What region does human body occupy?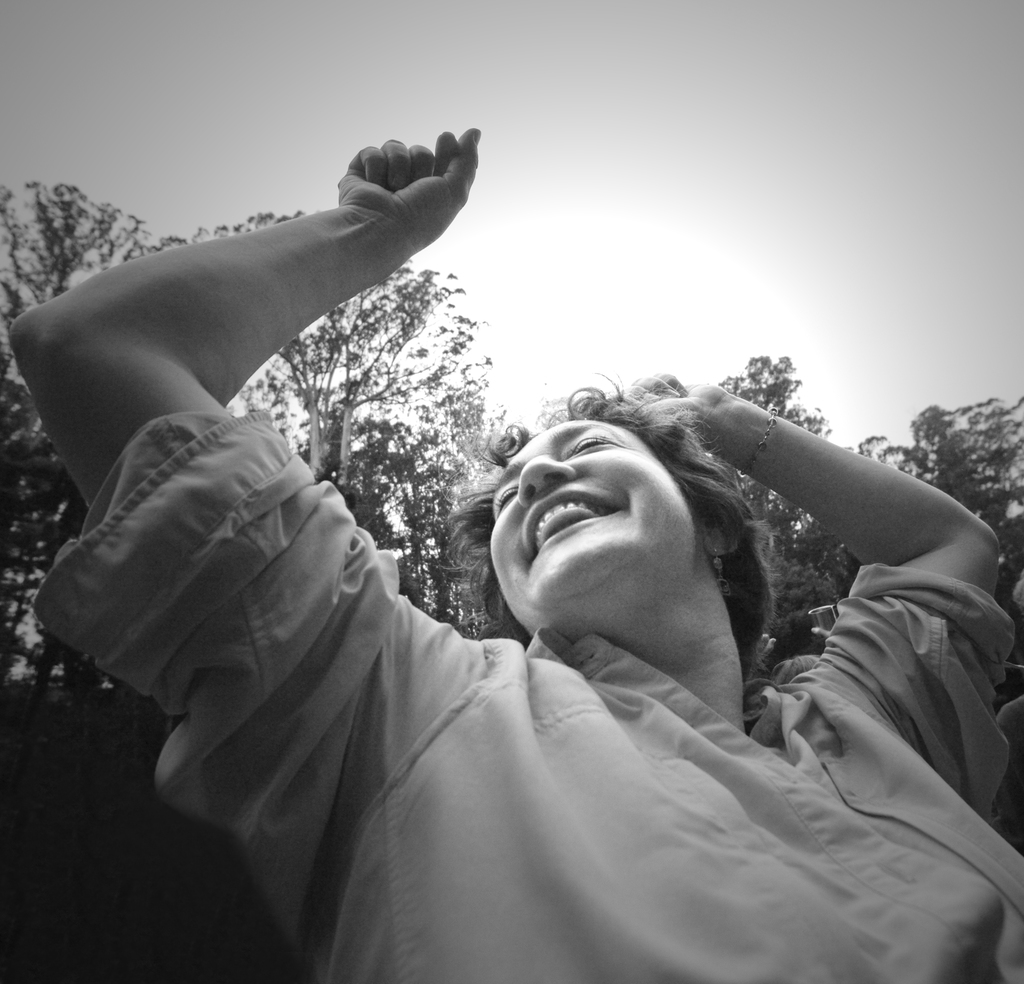
<box>53,177,951,983</box>.
